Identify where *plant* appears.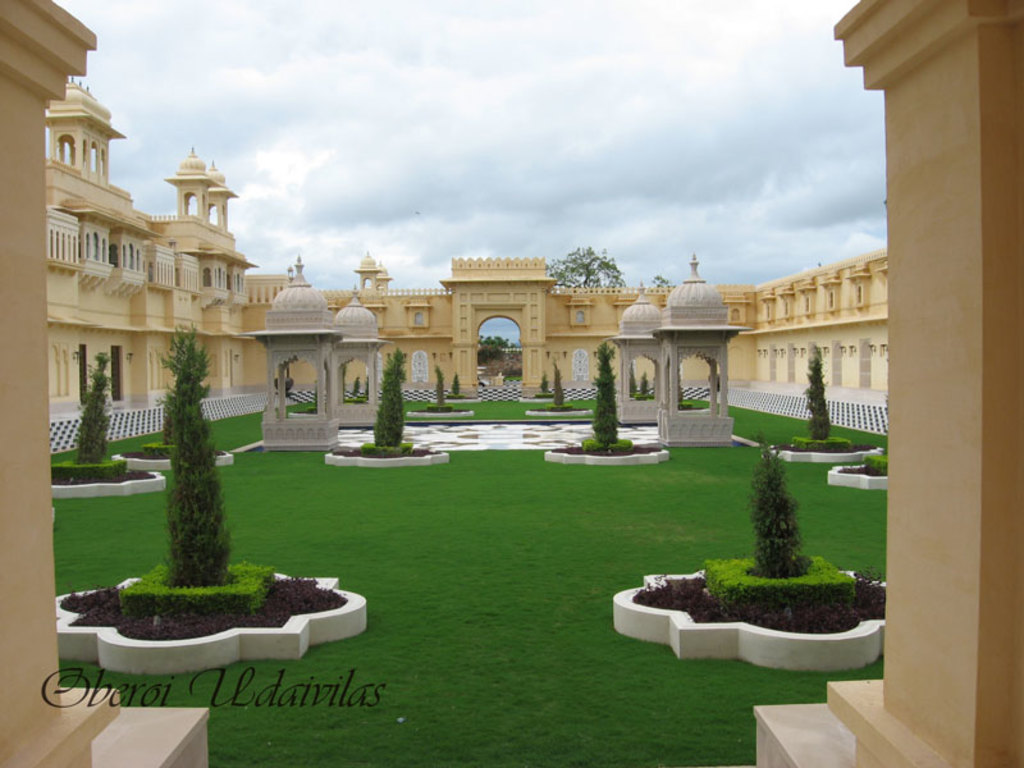
Appears at (left=748, top=438, right=810, bottom=573).
